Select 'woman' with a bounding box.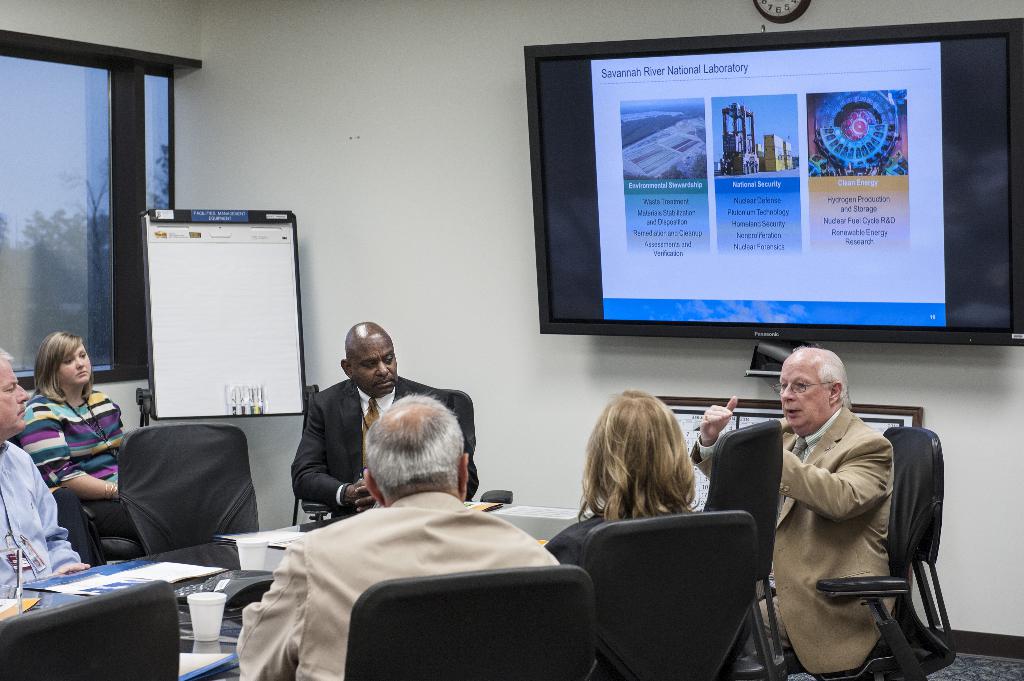
bbox=[538, 388, 701, 568].
